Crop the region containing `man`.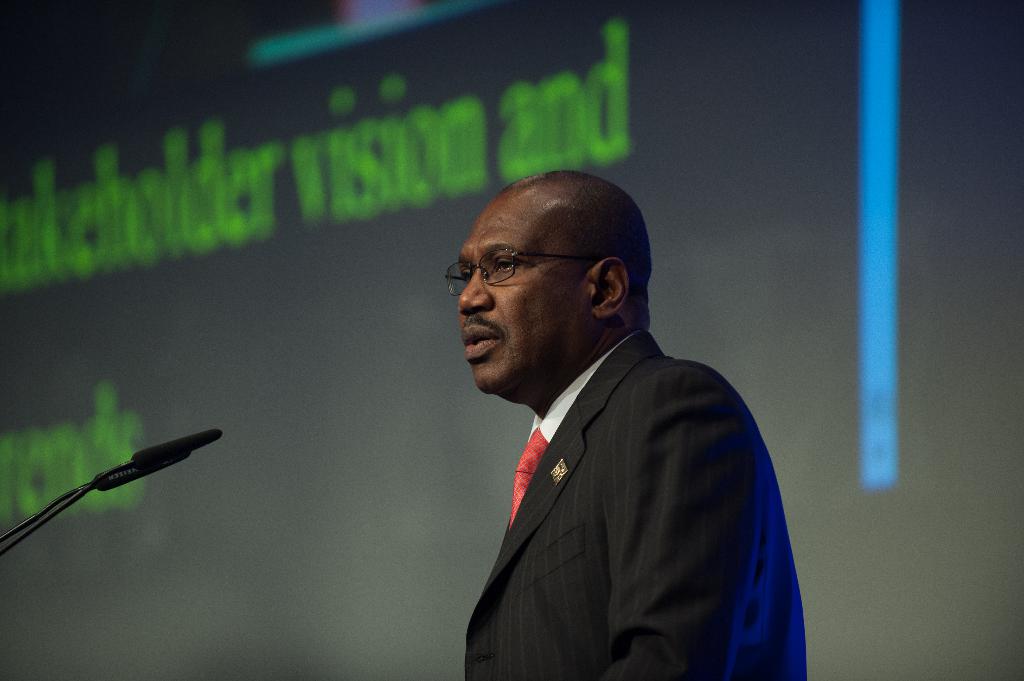
Crop region: (424,158,806,680).
